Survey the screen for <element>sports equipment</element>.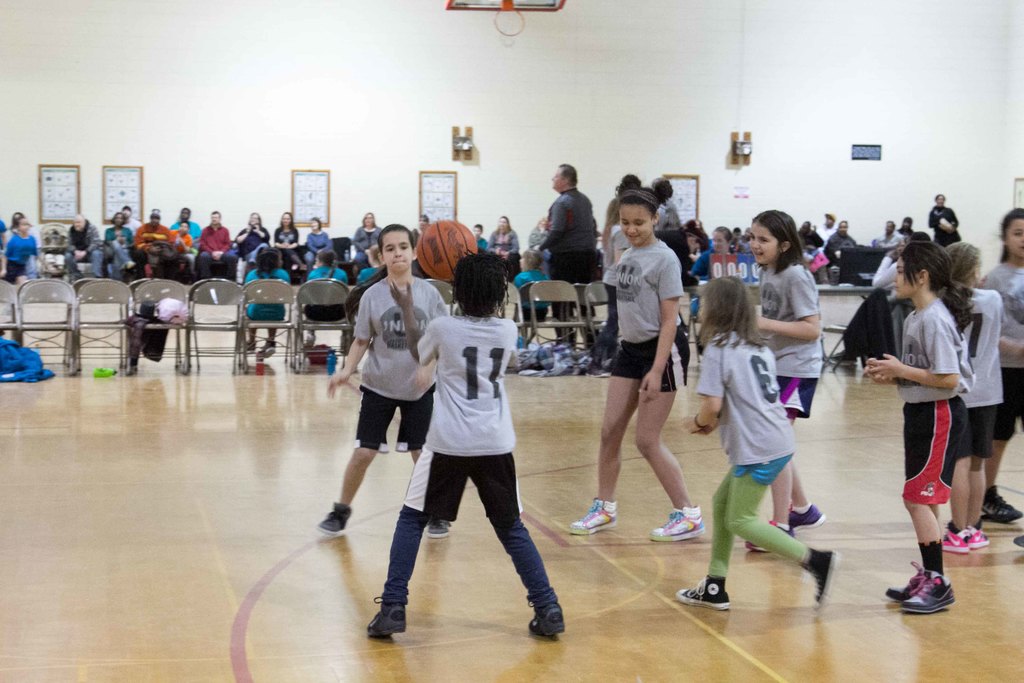
Survey found: detection(790, 502, 826, 531).
